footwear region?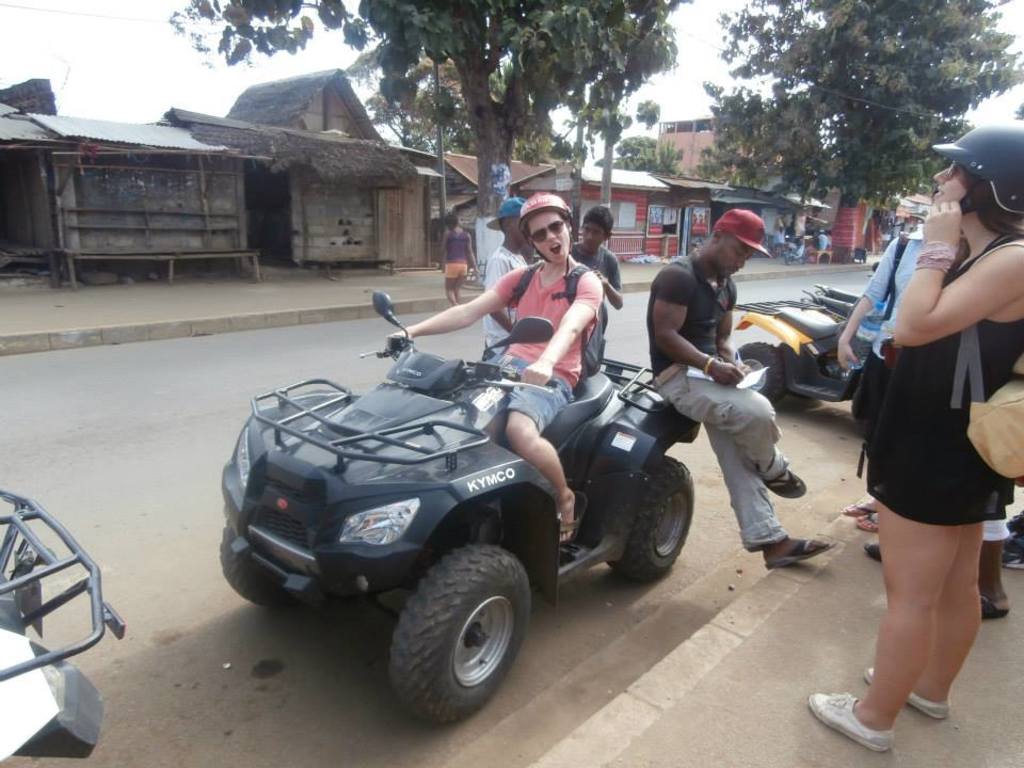
(left=868, top=540, right=879, bottom=562)
